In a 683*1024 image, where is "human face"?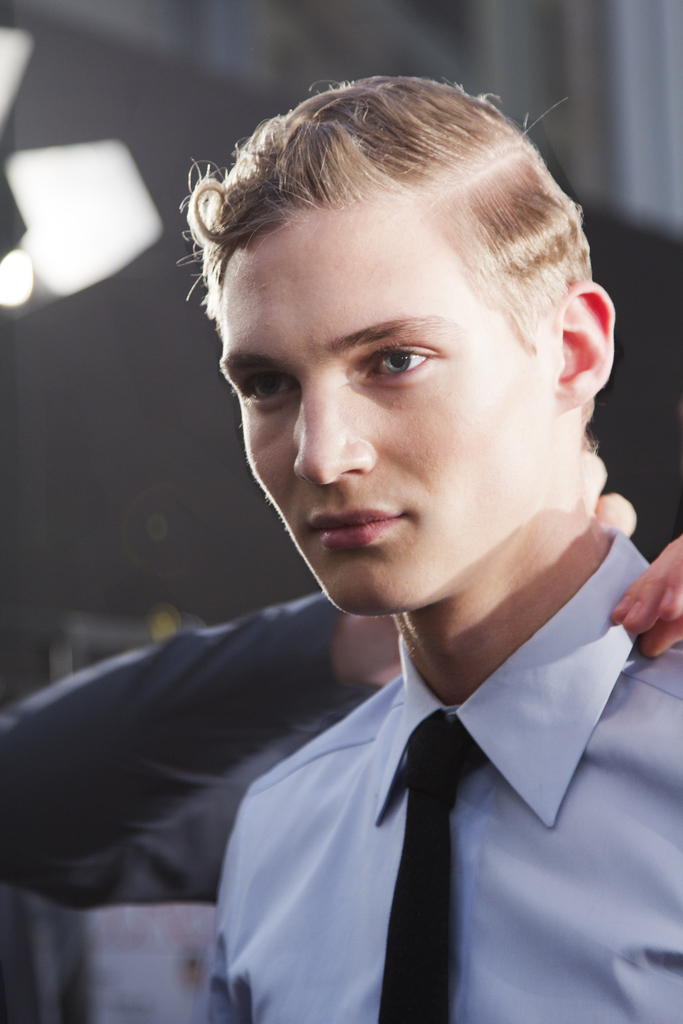
215,236,544,610.
